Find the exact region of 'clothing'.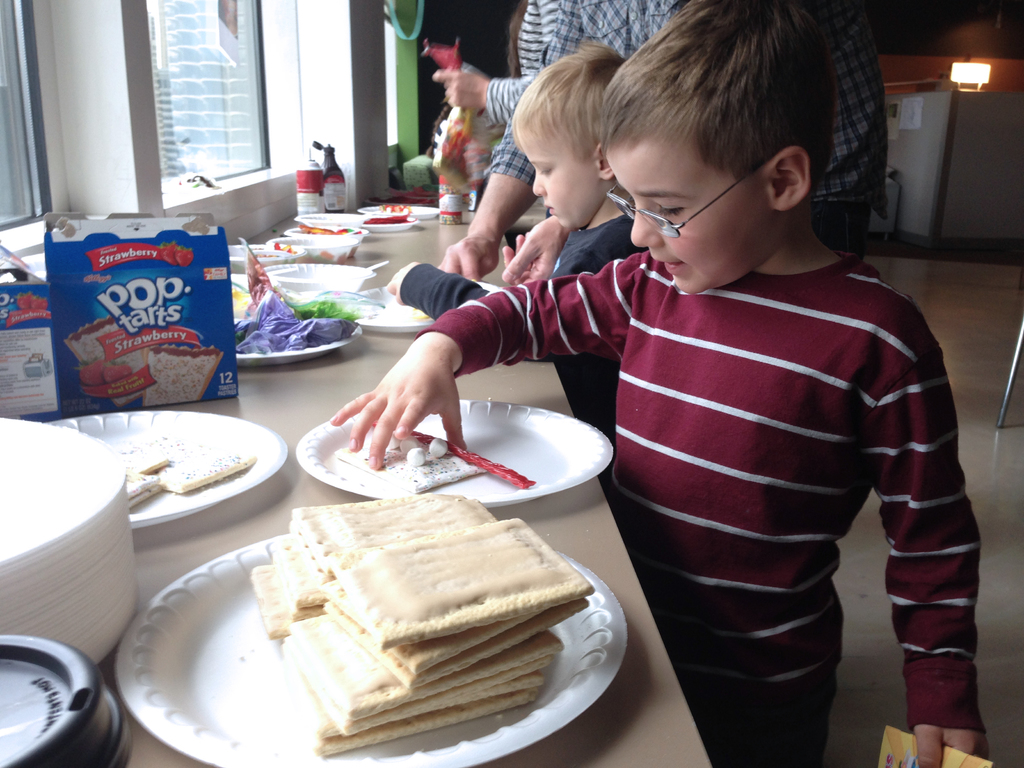
Exact region: detection(487, 0, 565, 135).
